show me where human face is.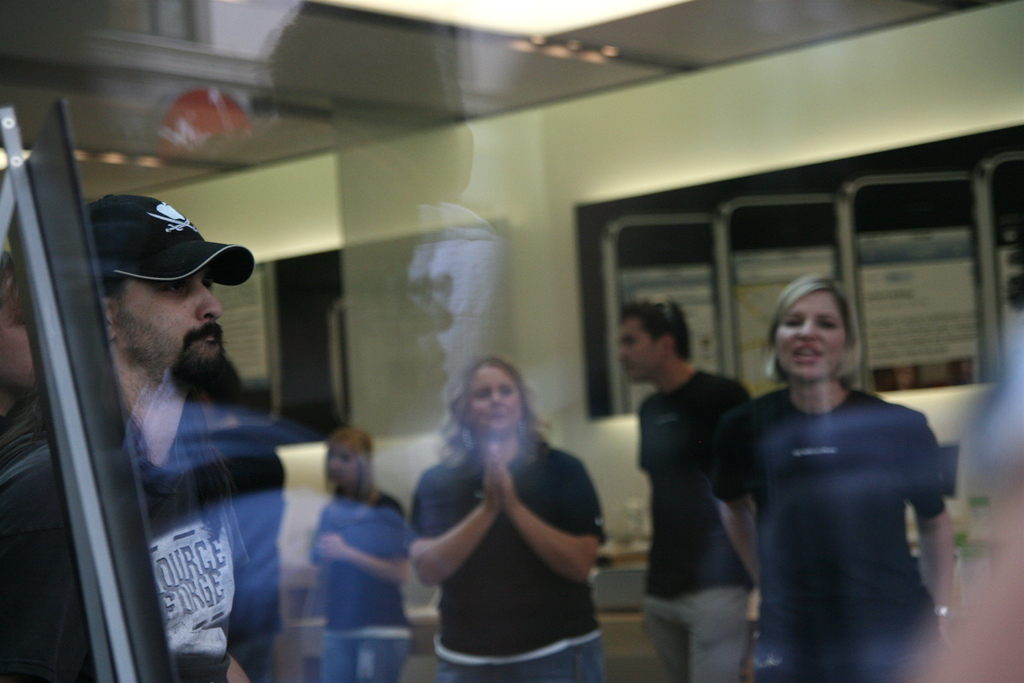
human face is at bbox=[465, 364, 522, 434].
